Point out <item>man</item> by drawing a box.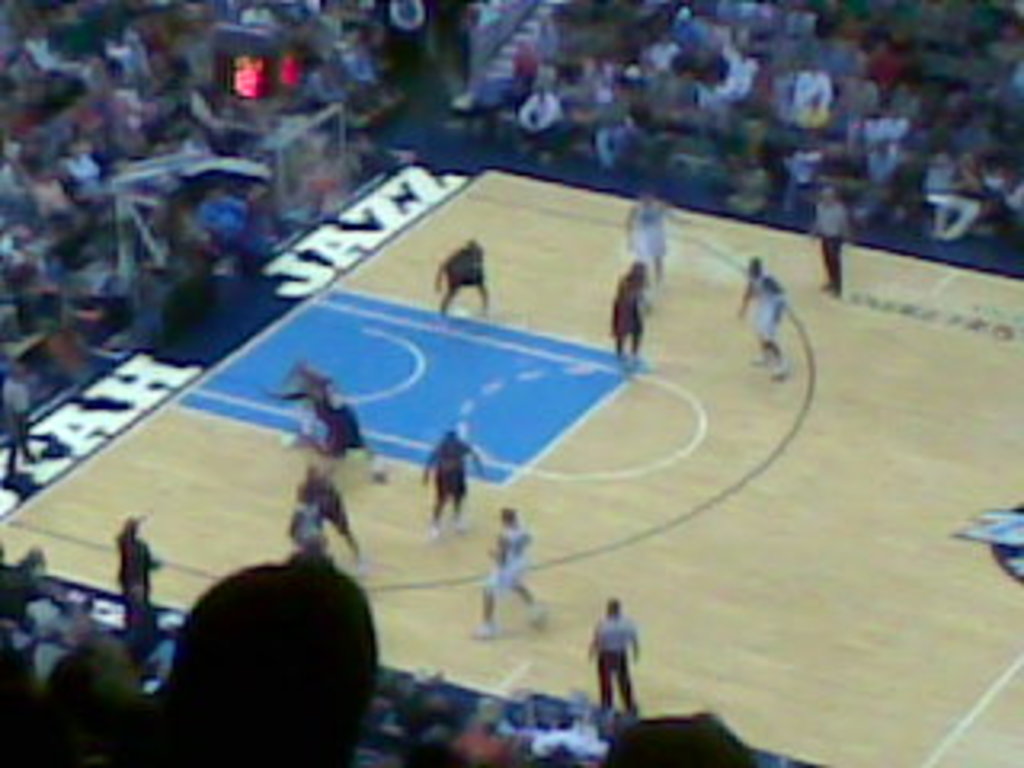
pyautogui.locateOnScreen(624, 186, 691, 288).
